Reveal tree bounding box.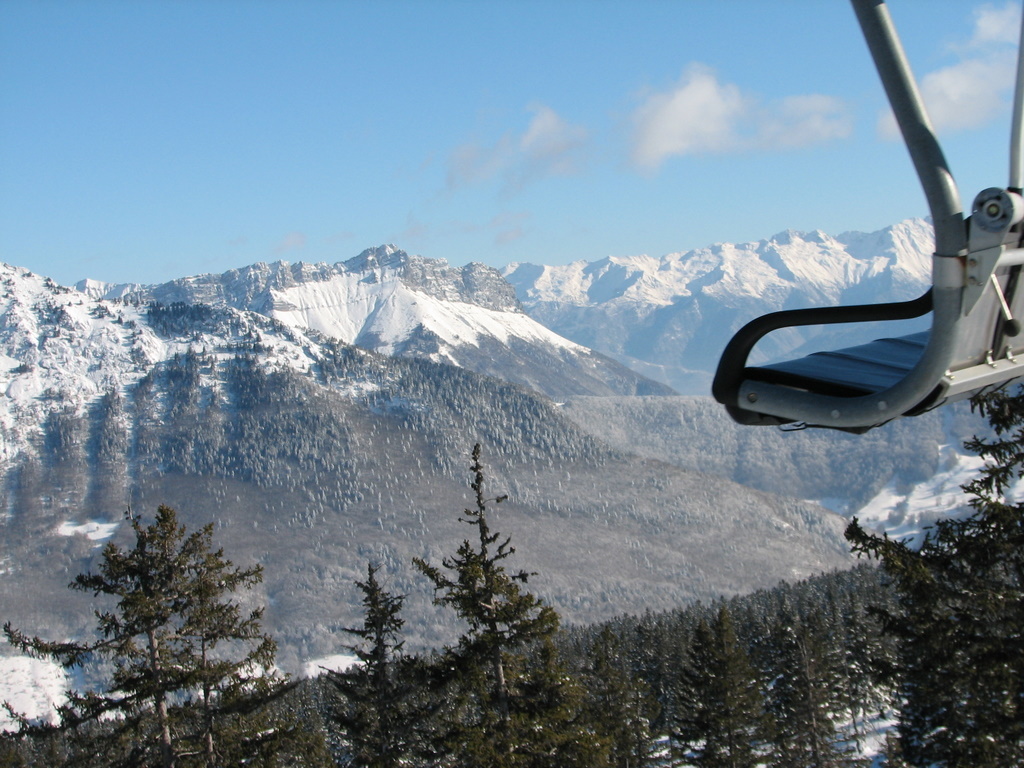
Revealed: region(315, 556, 440, 767).
